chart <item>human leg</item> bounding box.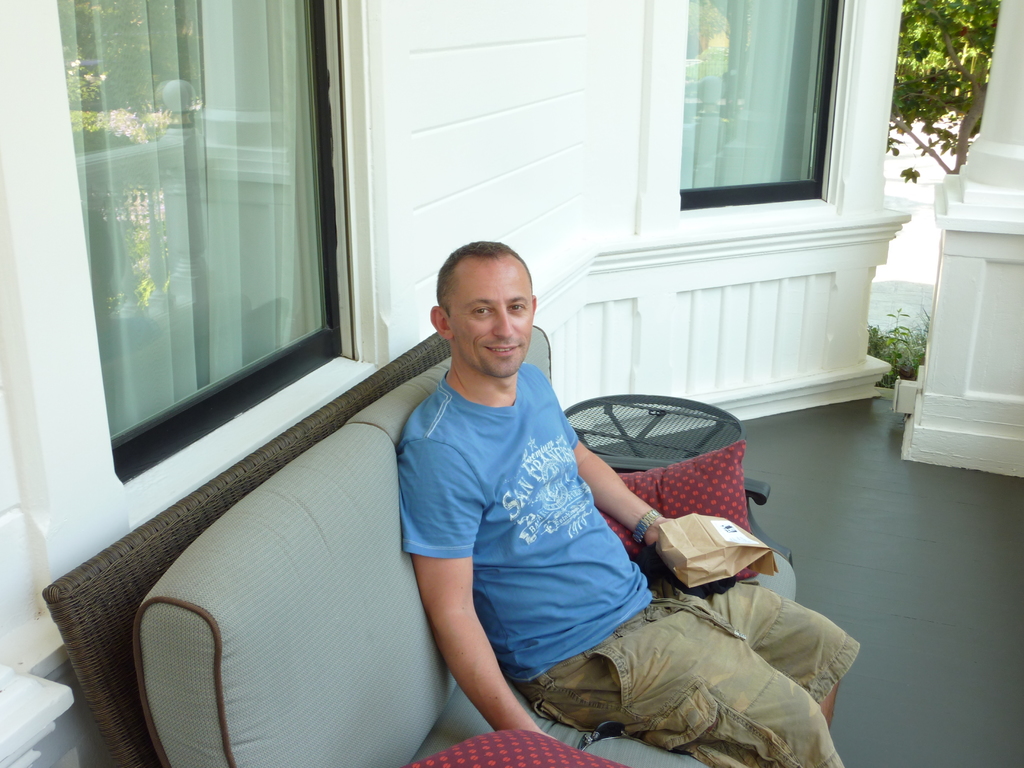
Charted: <region>529, 602, 841, 767</region>.
